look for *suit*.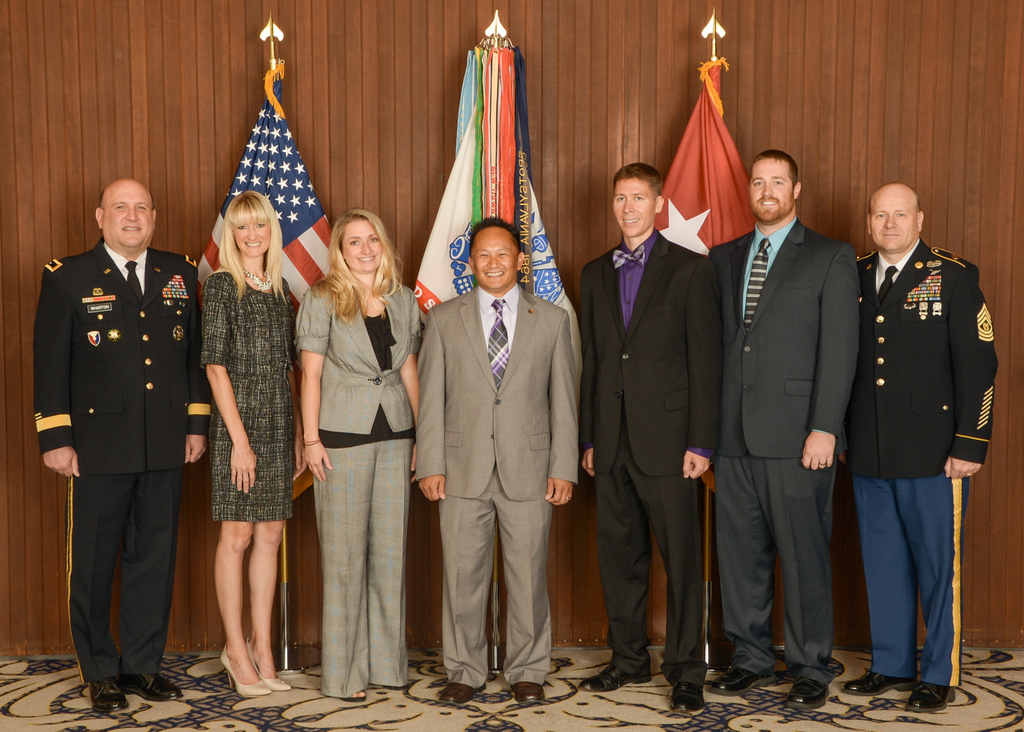
Found: select_region(591, 134, 726, 692).
